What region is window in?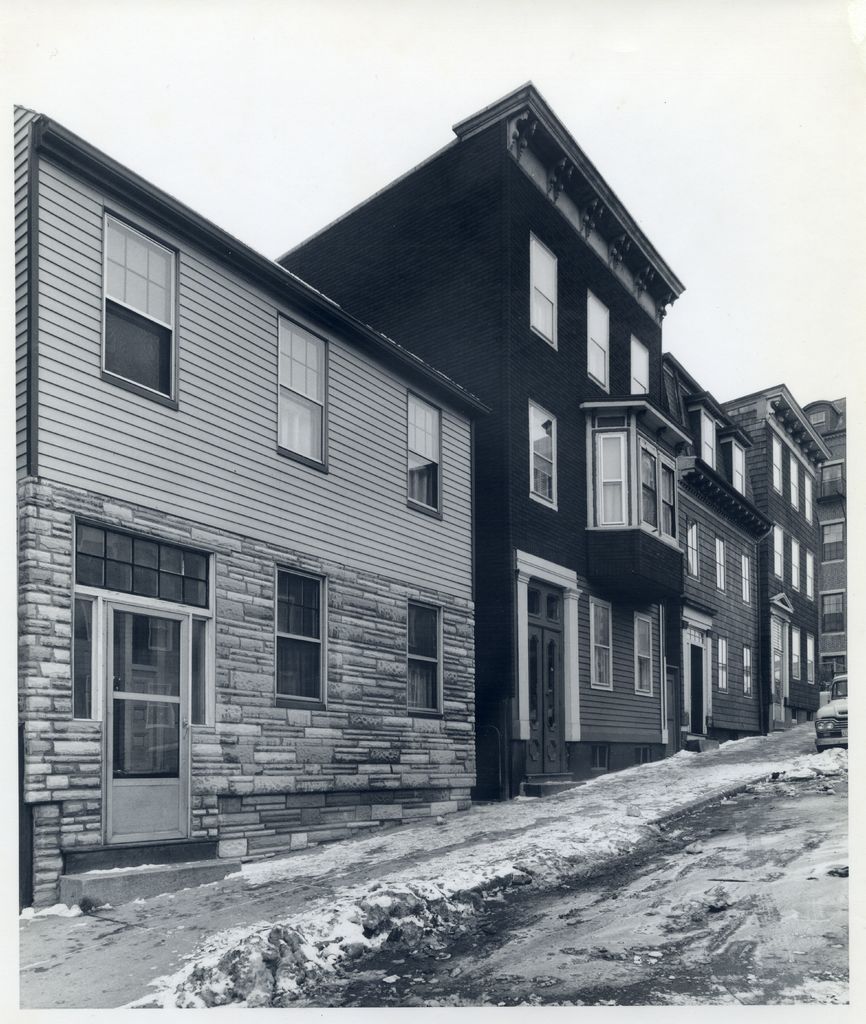
716 534 725 597.
